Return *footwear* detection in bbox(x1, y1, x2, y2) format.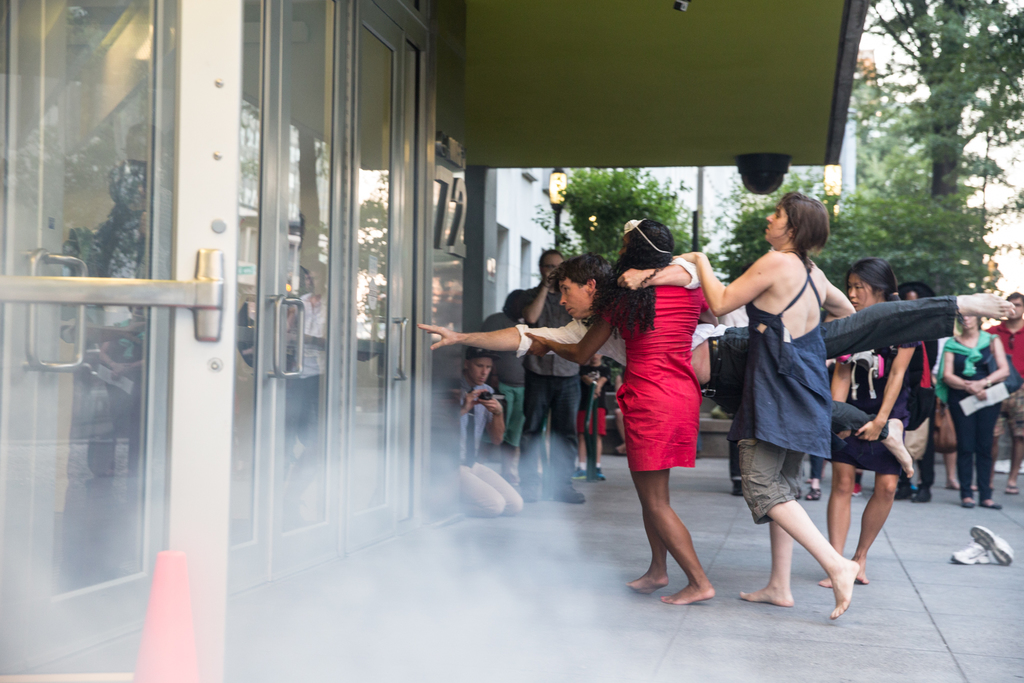
bbox(593, 468, 605, 479).
